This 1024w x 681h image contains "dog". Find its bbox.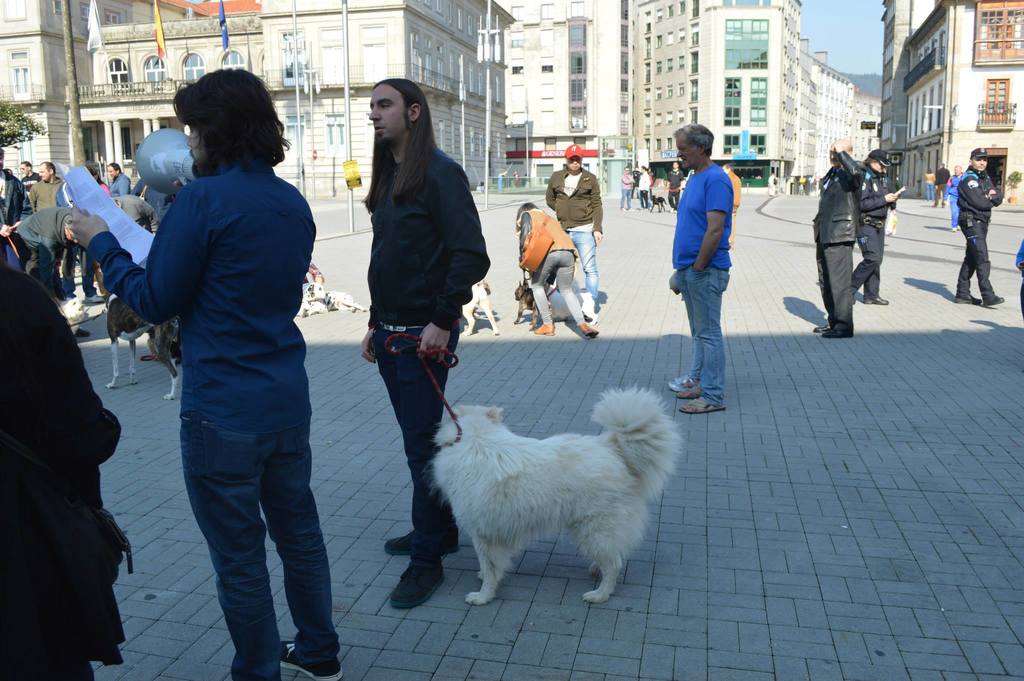
516,283,543,322.
